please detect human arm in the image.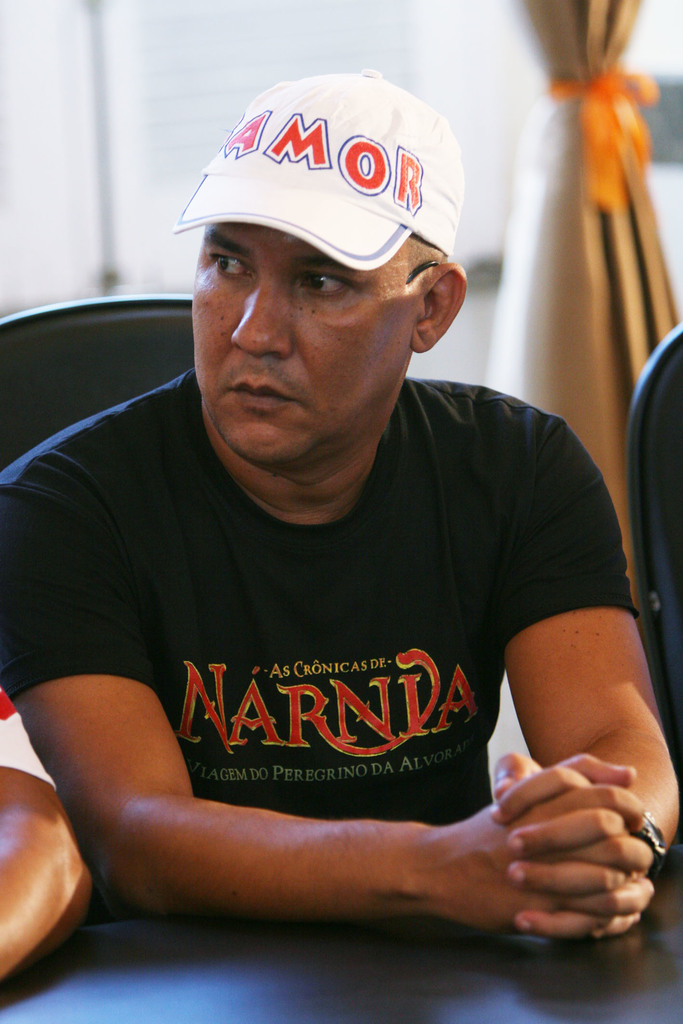
486/516/667/918.
